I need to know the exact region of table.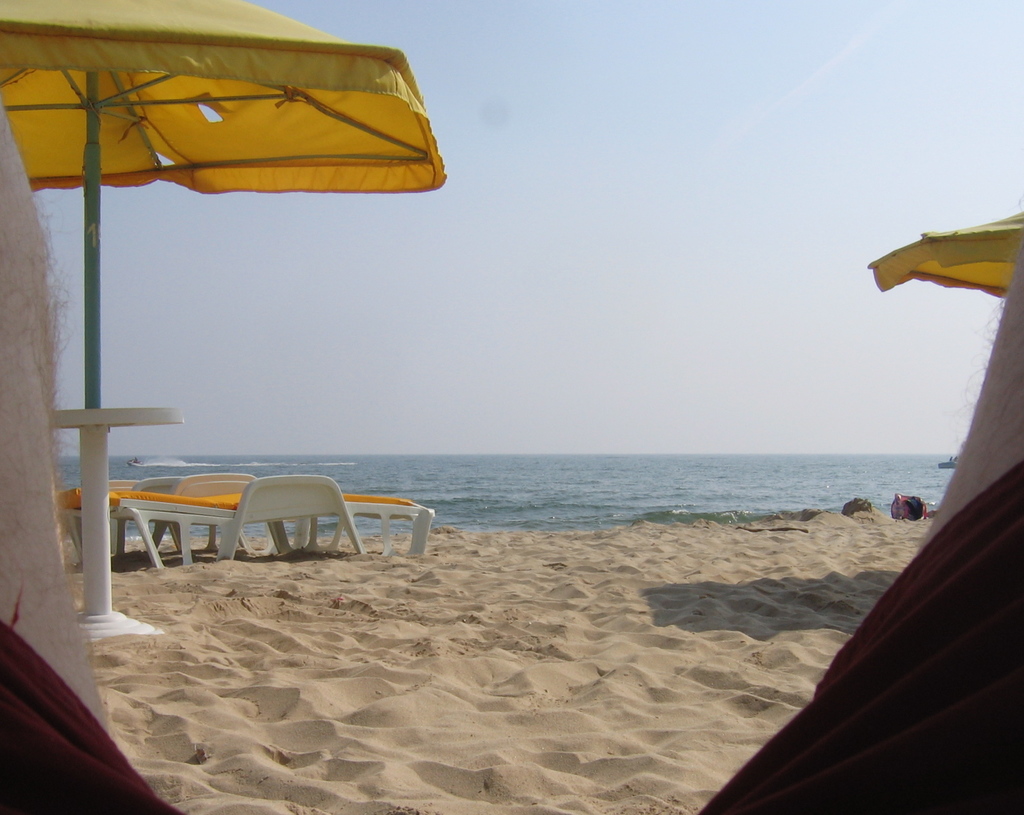
Region: [64, 473, 431, 556].
